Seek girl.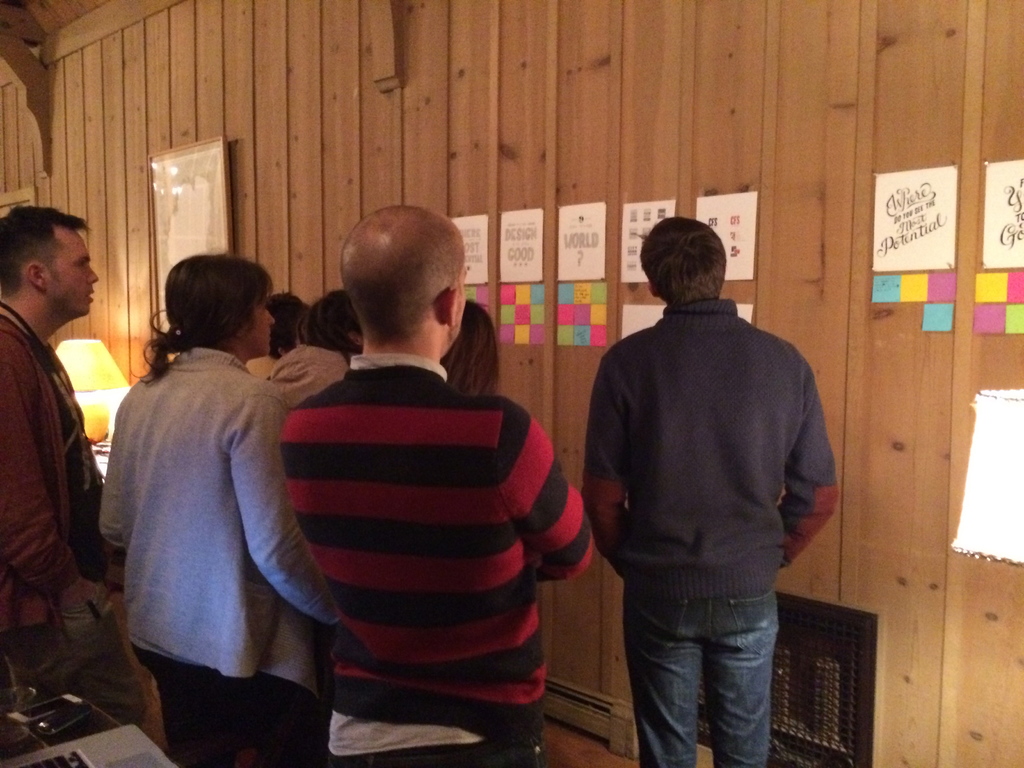
l=288, t=285, r=364, b=360.
